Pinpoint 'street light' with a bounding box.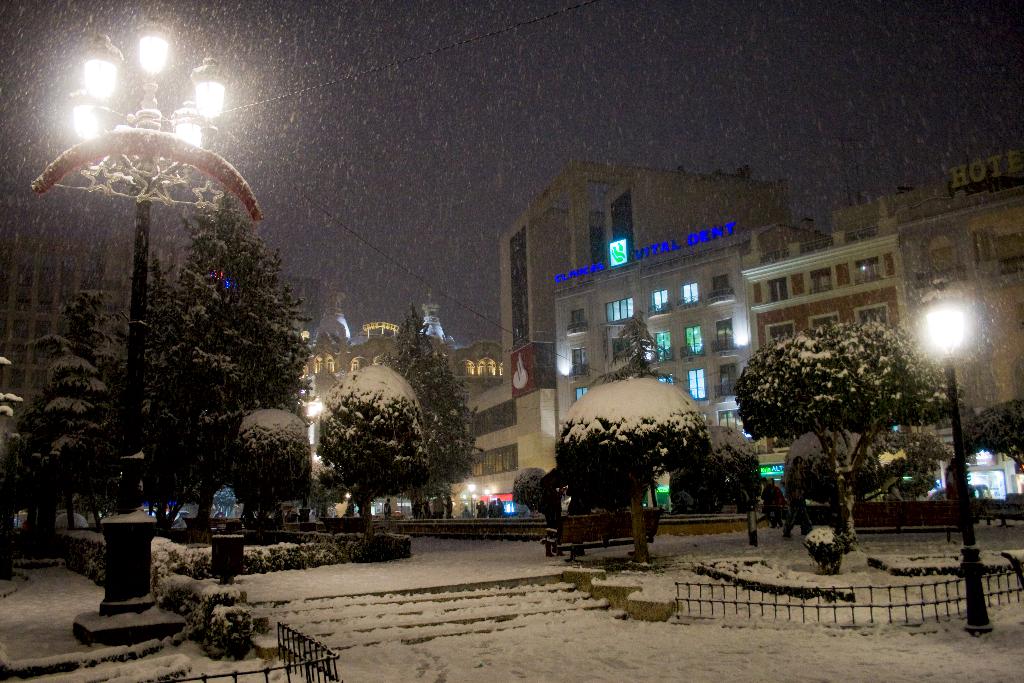
bbox(70, 16, 232, 645).
